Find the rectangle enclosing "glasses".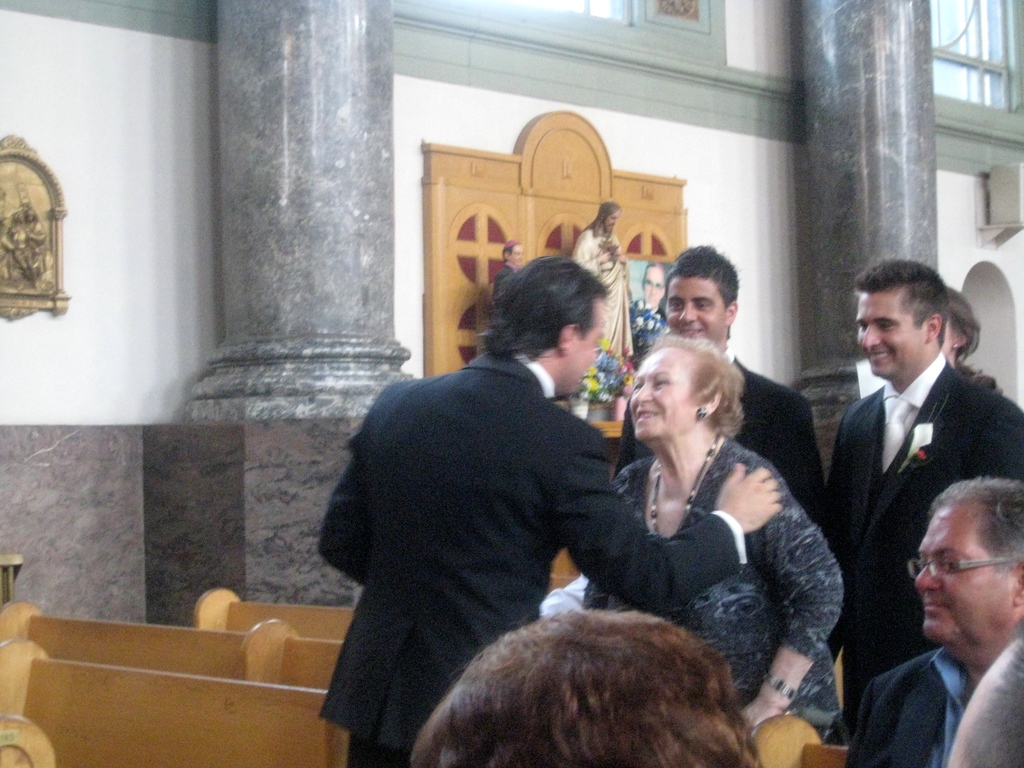
(left=901, top=551, right=1023, bottom=577).
